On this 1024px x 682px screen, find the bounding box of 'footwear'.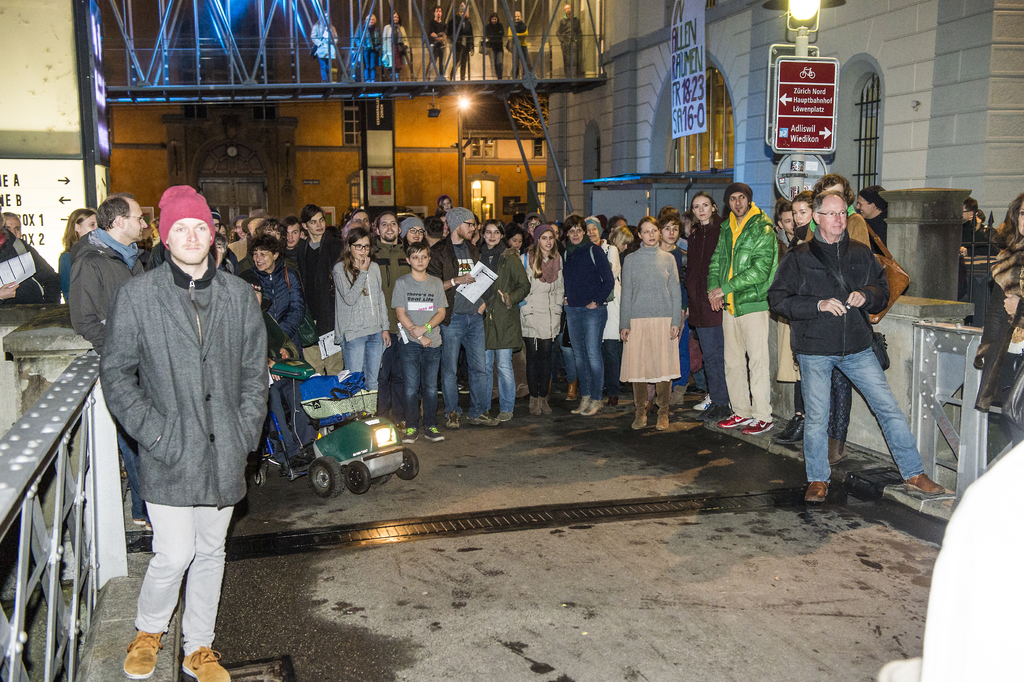
Bounding box: rect(740, 416, 774, 438).
